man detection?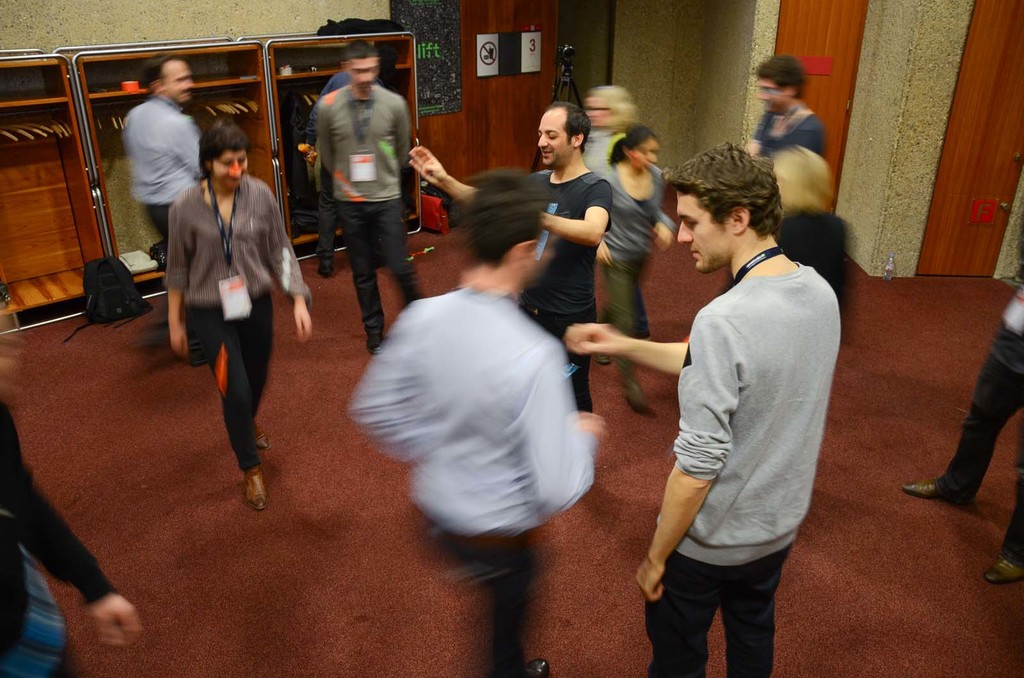
<box>315,40,414,358</box>
